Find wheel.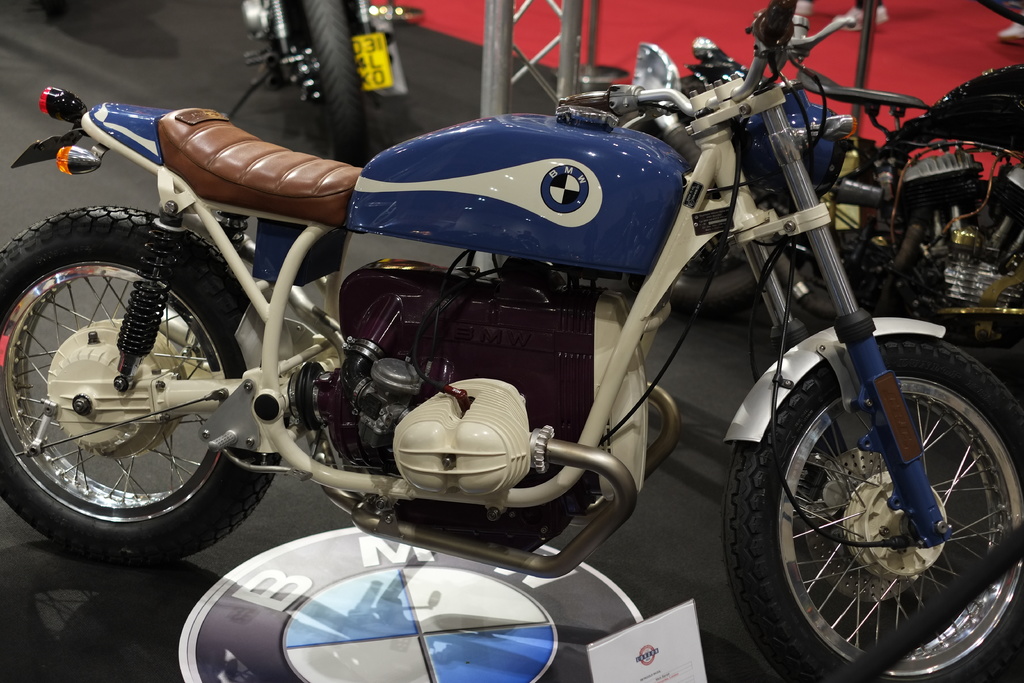
[left=753, top=340, right=1019, bottom=661].
